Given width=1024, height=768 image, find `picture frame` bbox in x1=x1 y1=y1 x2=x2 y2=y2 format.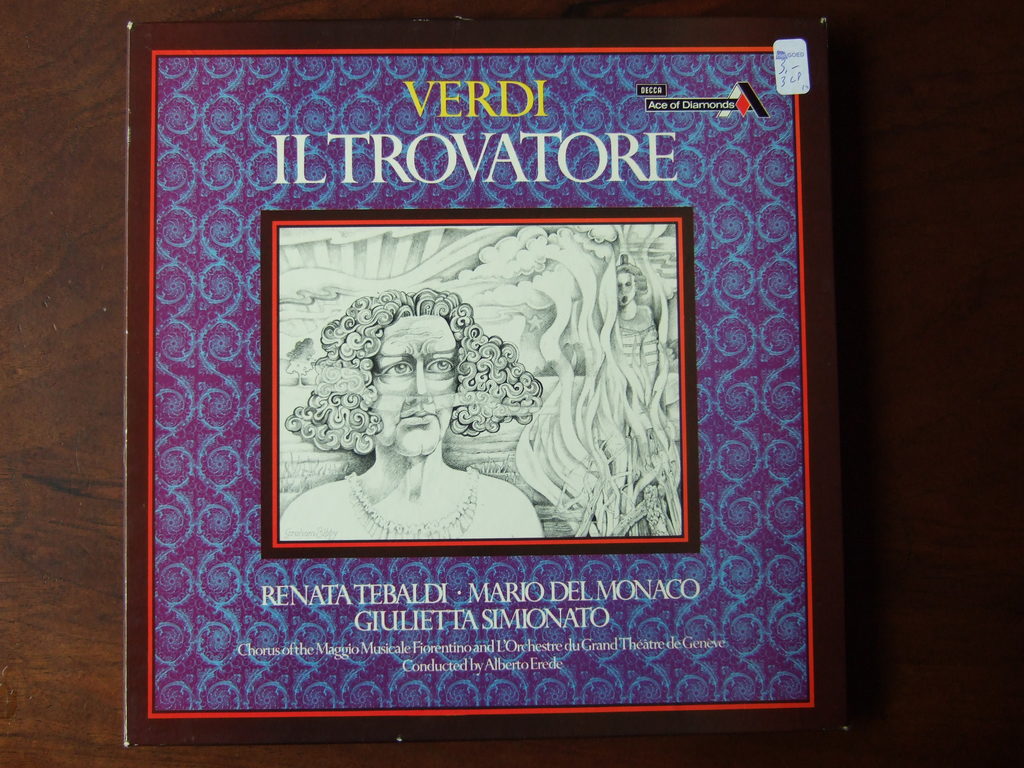
x1=174 y1=18 x2=857 y2=742.
